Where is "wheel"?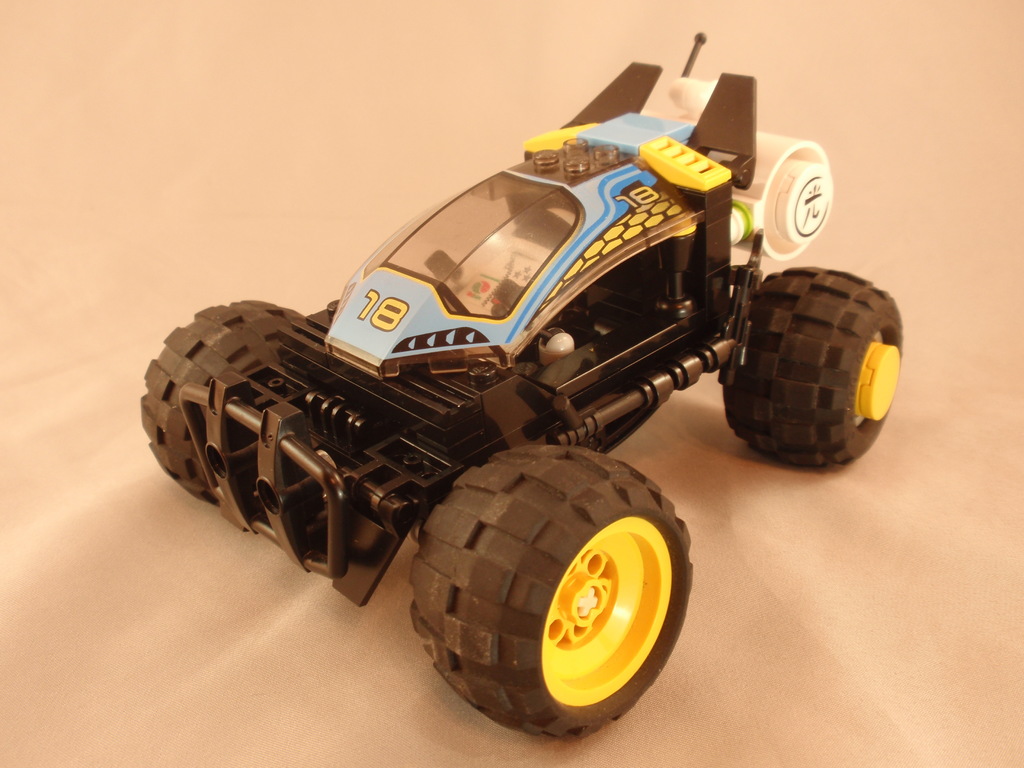
x1=711 y1=267 x2=906 y2=474.
